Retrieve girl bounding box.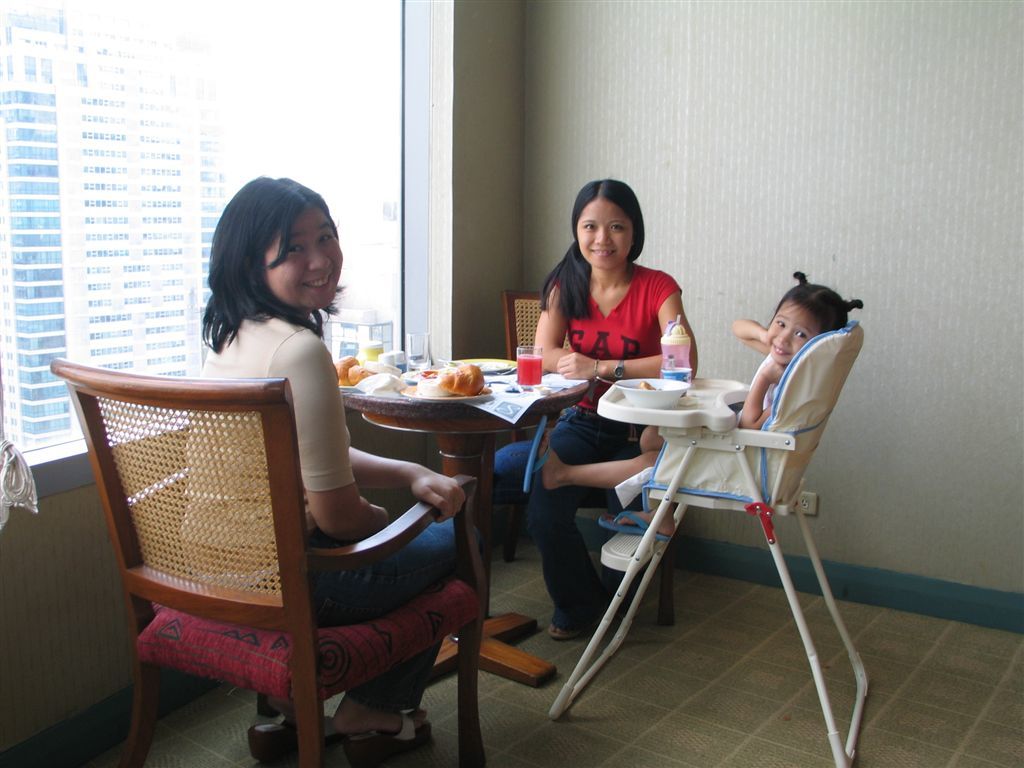
Bounding box: (x1=528, y1=253, x2=876, y2=568).
